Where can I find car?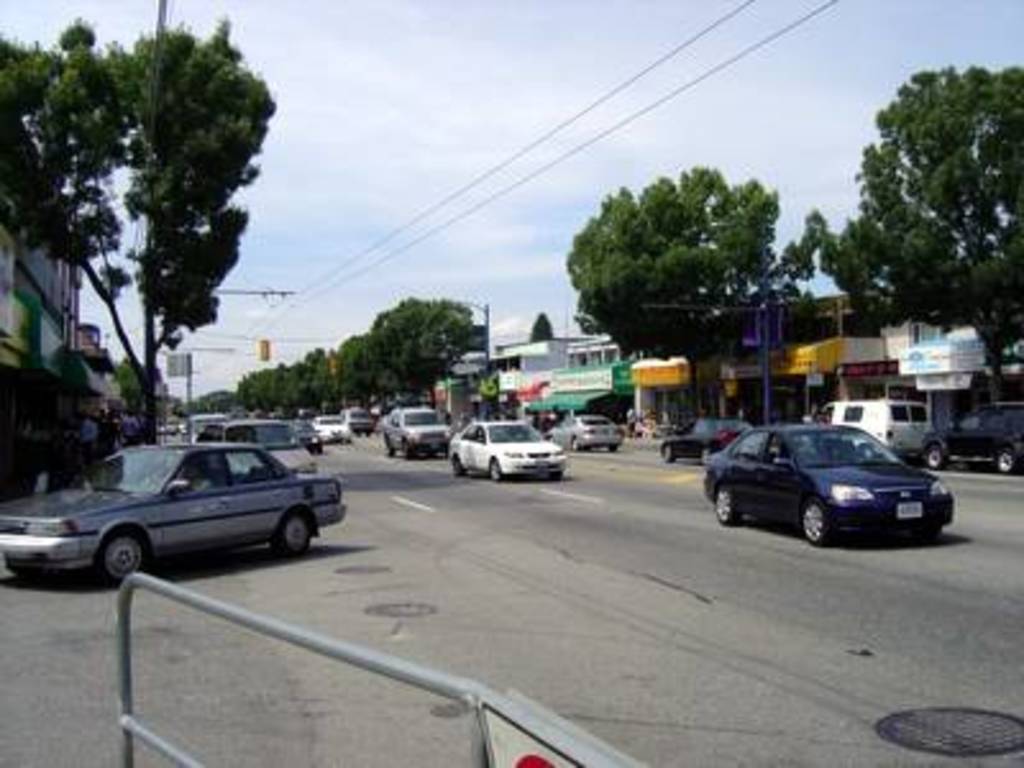
You can find it at (x1=305, y1=407, x2=353, y2=443).
